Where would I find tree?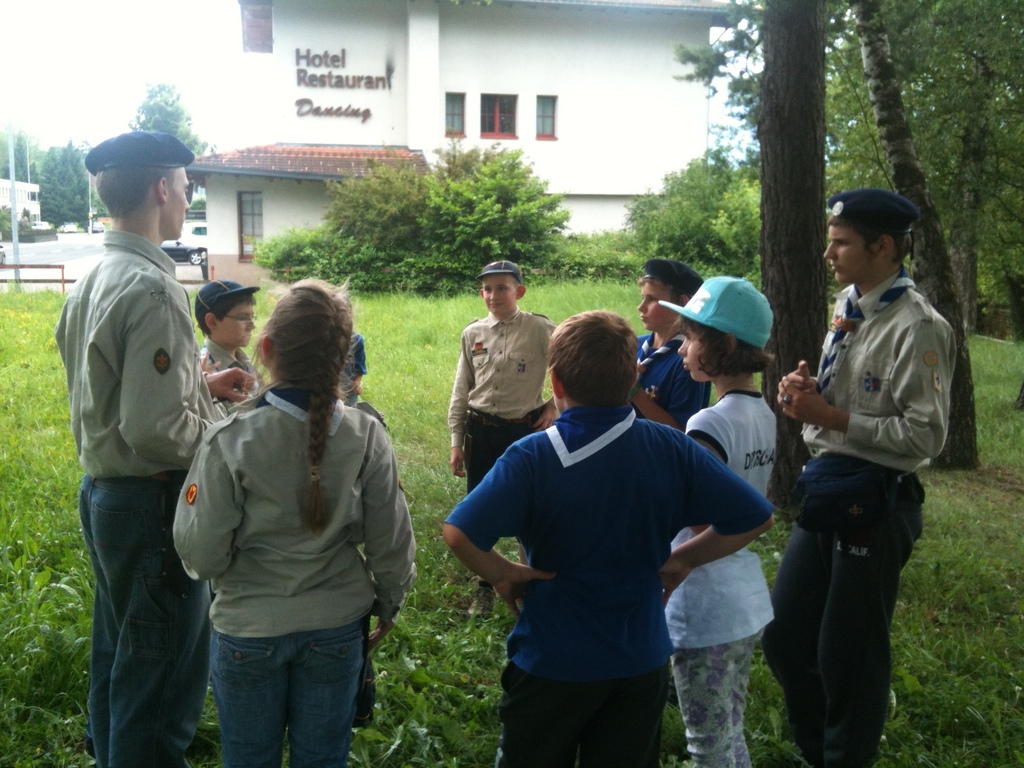
At [752,0,829,538].
